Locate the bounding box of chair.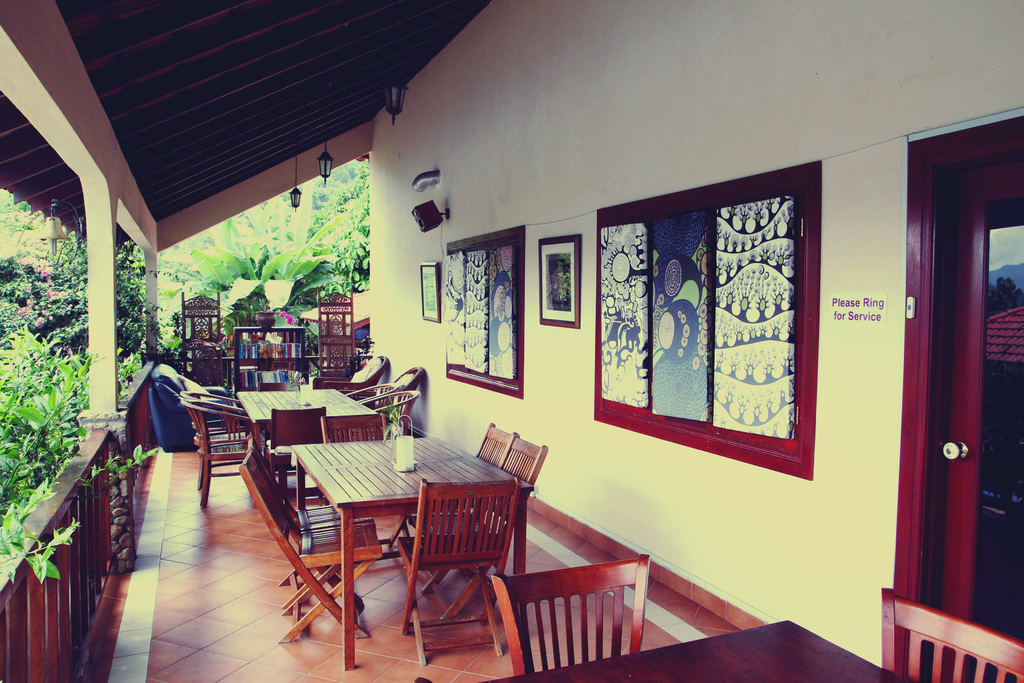
Bounding box: {"x1": 394, "y1": 474, "x2": 523, "y2": 666}.
